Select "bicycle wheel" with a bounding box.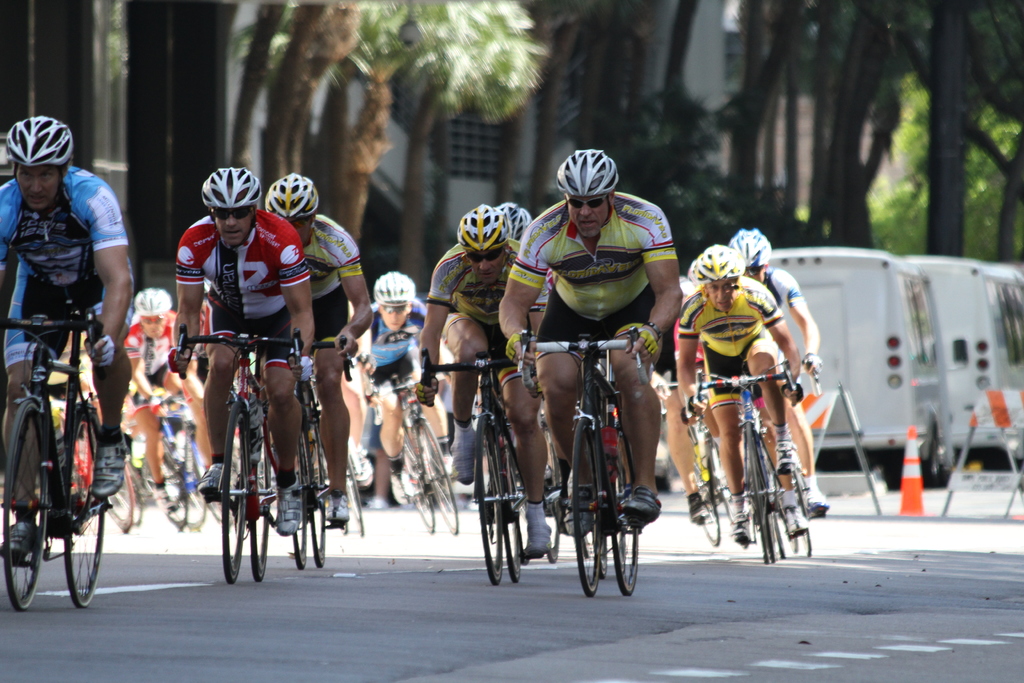
[x1=400, y1=437, x2=434, y2=536].
